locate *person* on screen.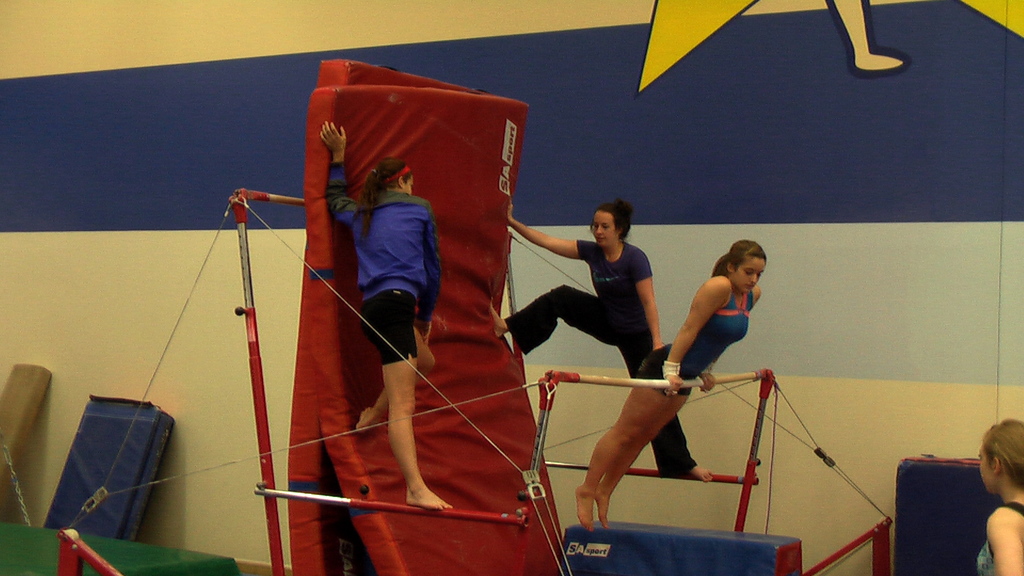
On screen at x1=976, y1=419, x2=1023, y2=575.
